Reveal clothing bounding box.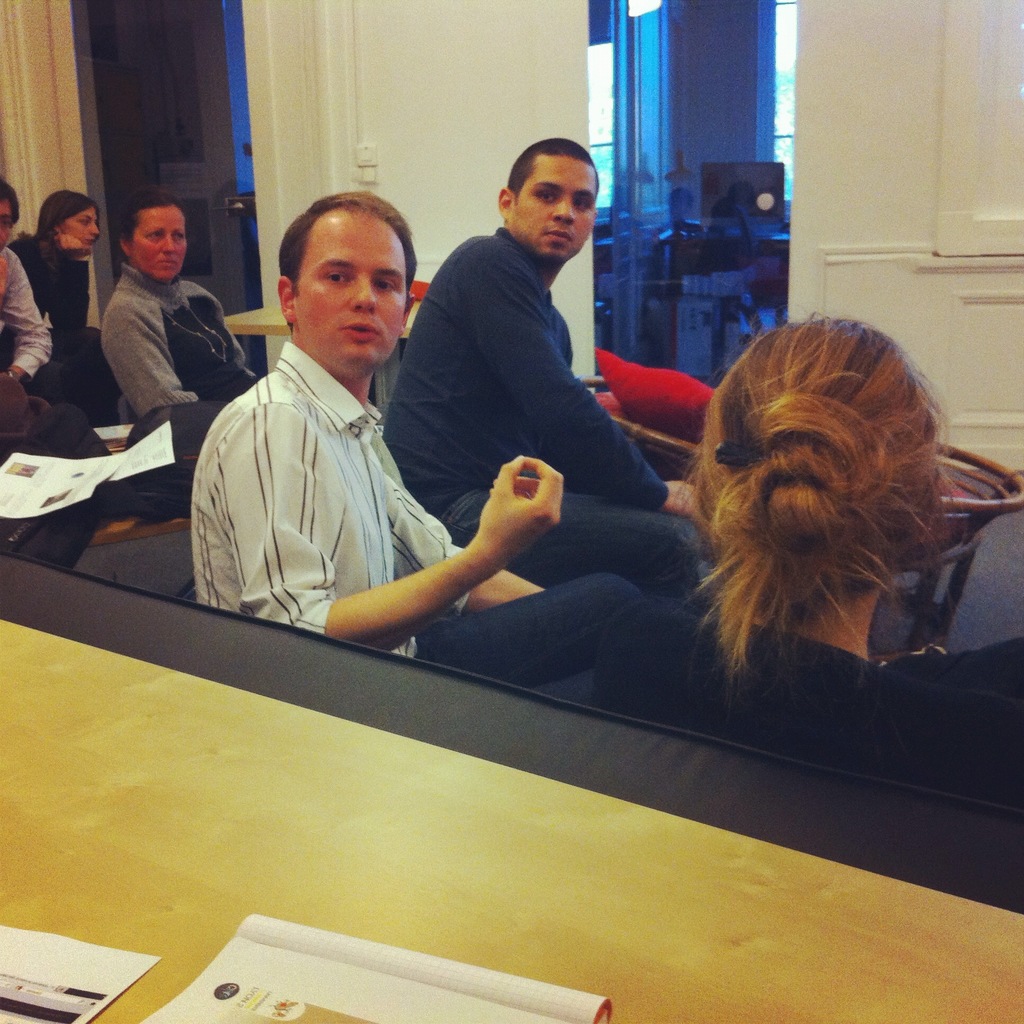
Revealed: [x1=92, y1=259, x2=263, y2=417].
